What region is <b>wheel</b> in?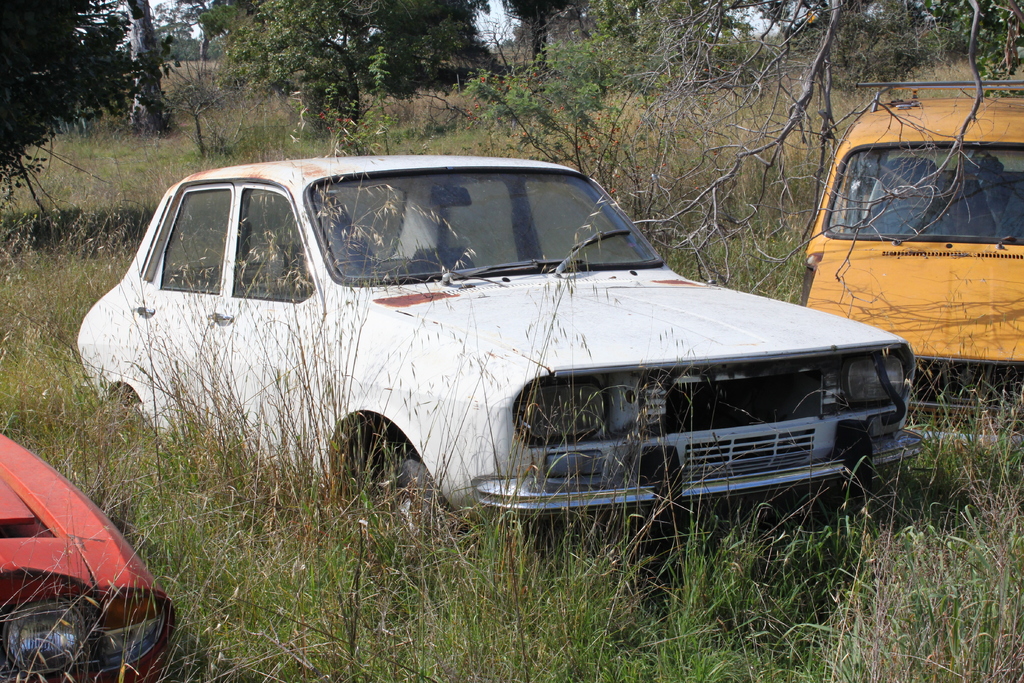
{"left": 330, "top": 417, "right": 457, "bottom": 523}.
